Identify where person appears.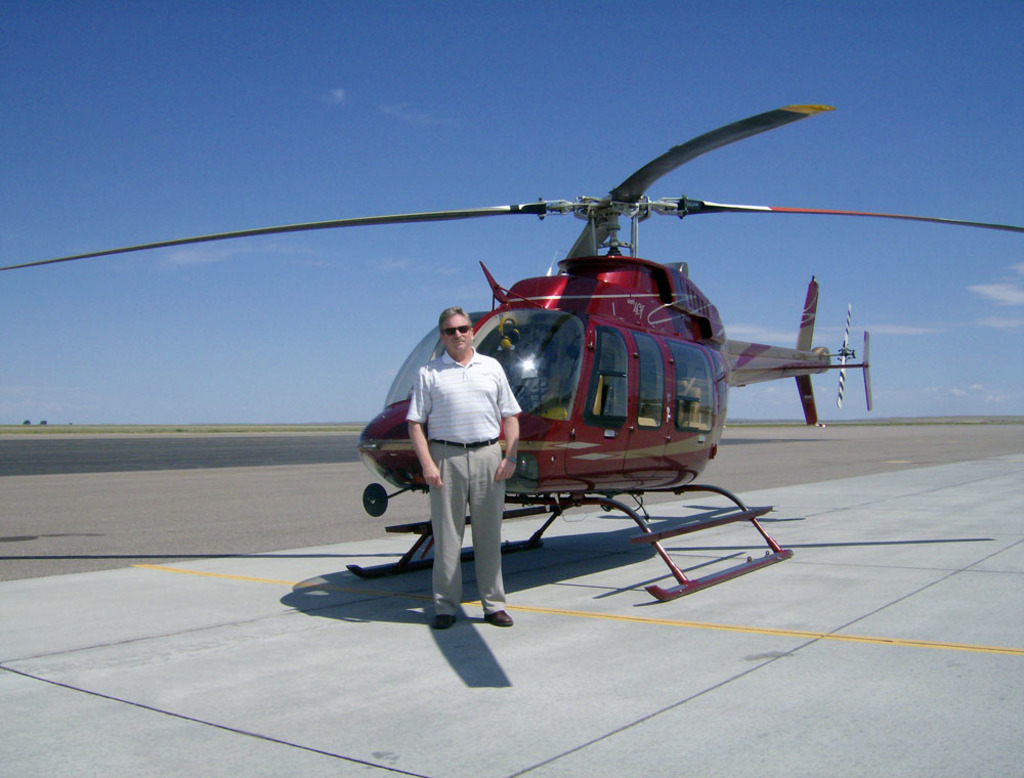
Appears at select_region(398, 278, 518, 630).
